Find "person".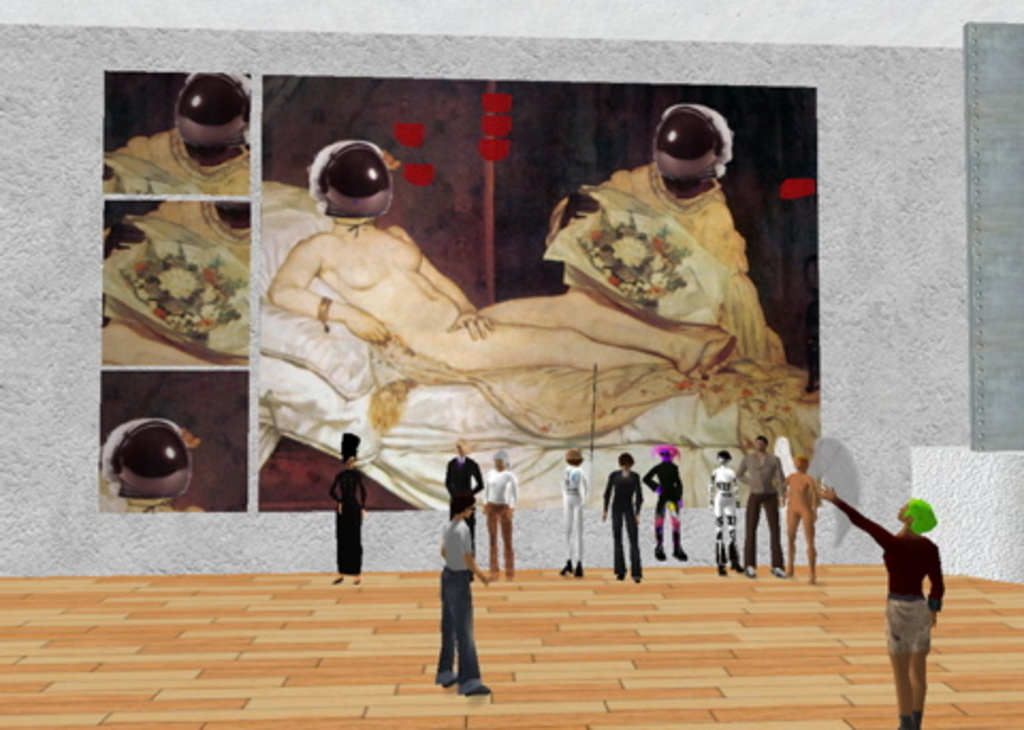
<bbox>557, 448, 589, 578</bbox>.
